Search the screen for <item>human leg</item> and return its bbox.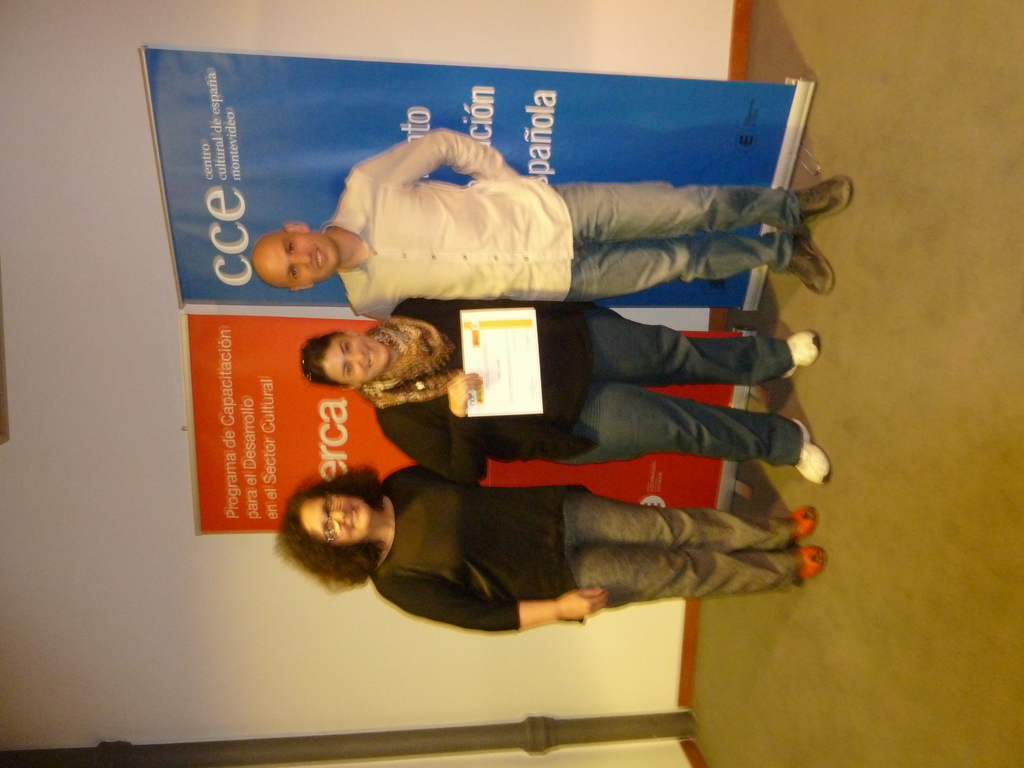
Found: region(568, 230, 827, 298).
